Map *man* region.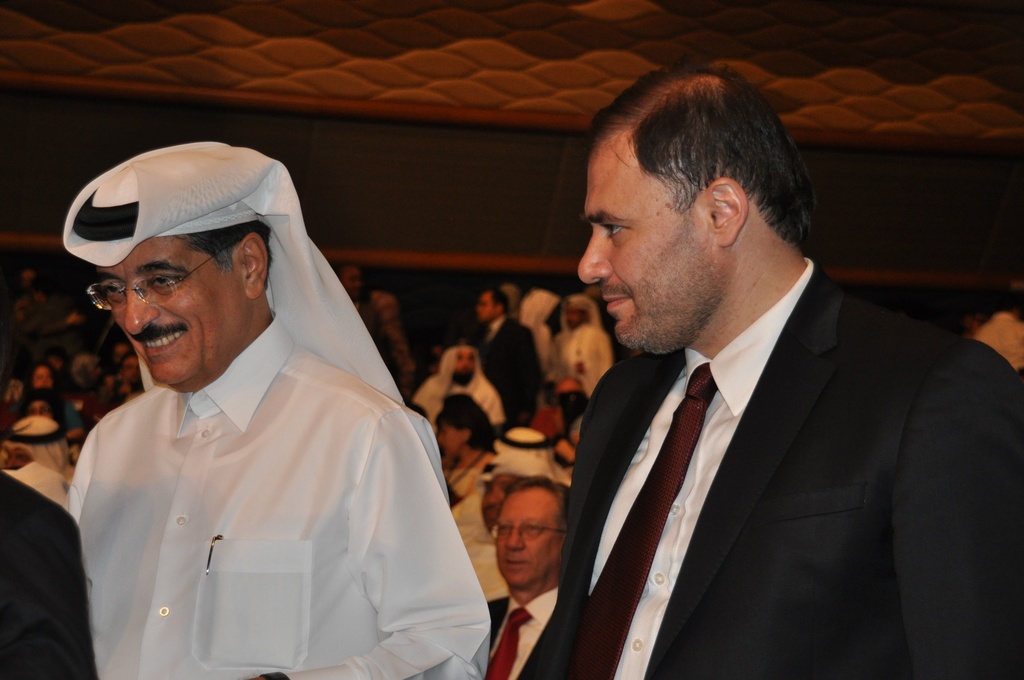
Mapped to box=[0, 471, 98, 679].
